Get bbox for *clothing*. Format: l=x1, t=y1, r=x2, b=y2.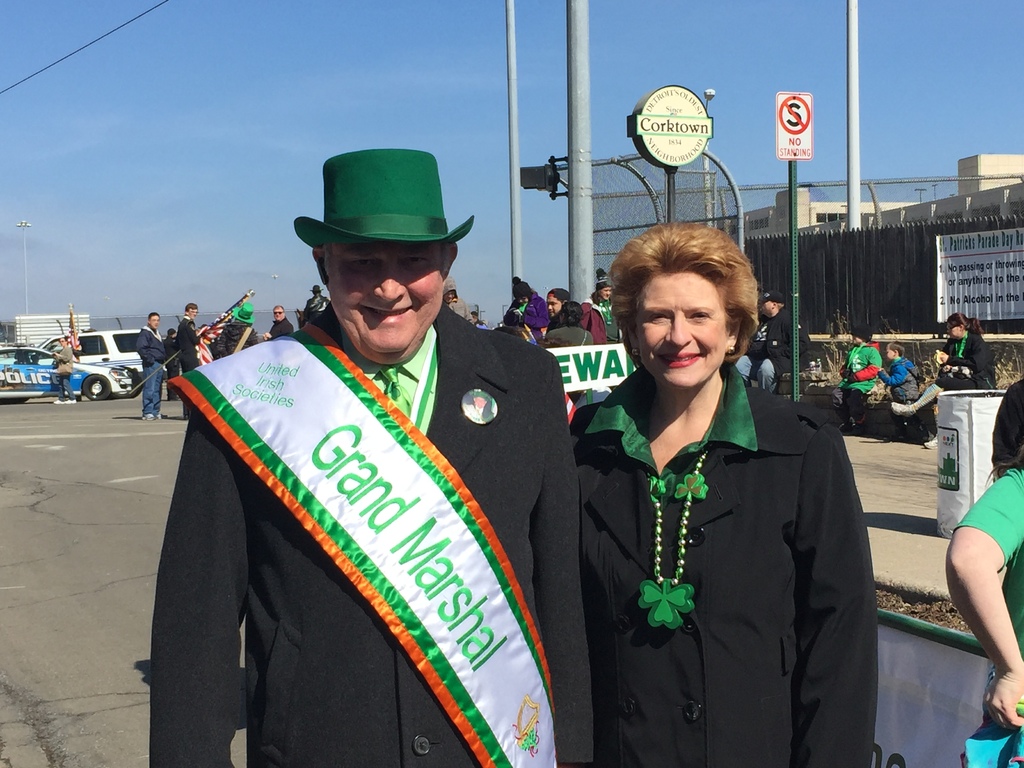
l=737, t=310, r=812, b=388.
